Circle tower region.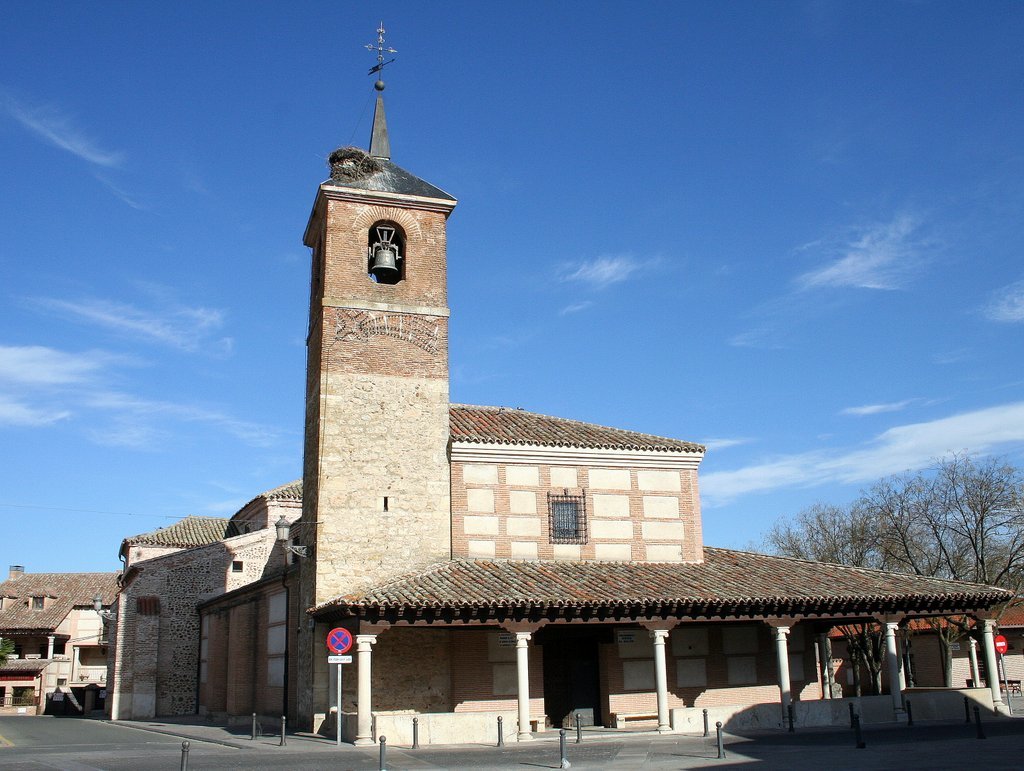
Region: [x1=105, y1=23, x2=1011, y2=748].
